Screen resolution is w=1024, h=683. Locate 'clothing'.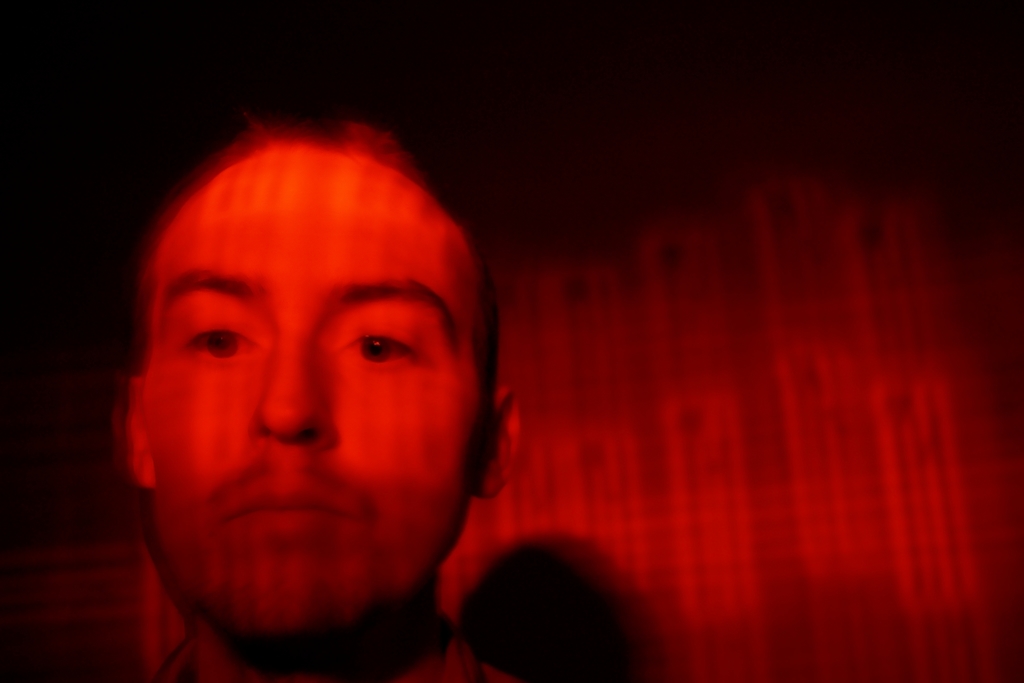
box=[156, 600, 514, 682].
